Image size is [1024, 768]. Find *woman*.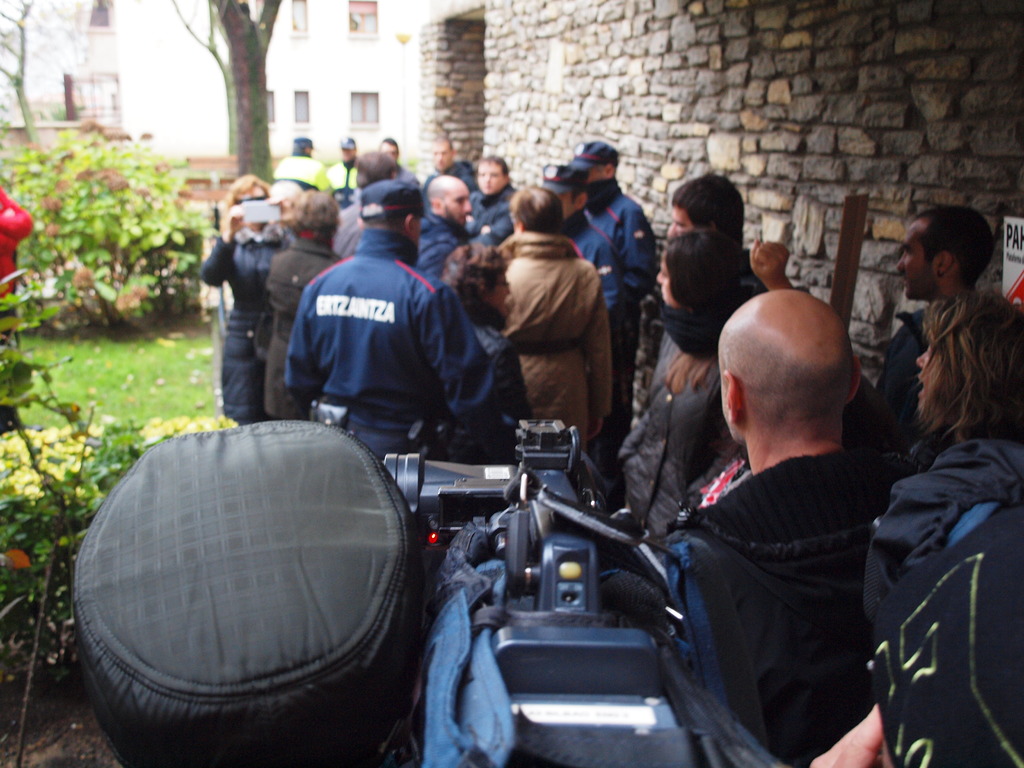
619,228,754,569.
